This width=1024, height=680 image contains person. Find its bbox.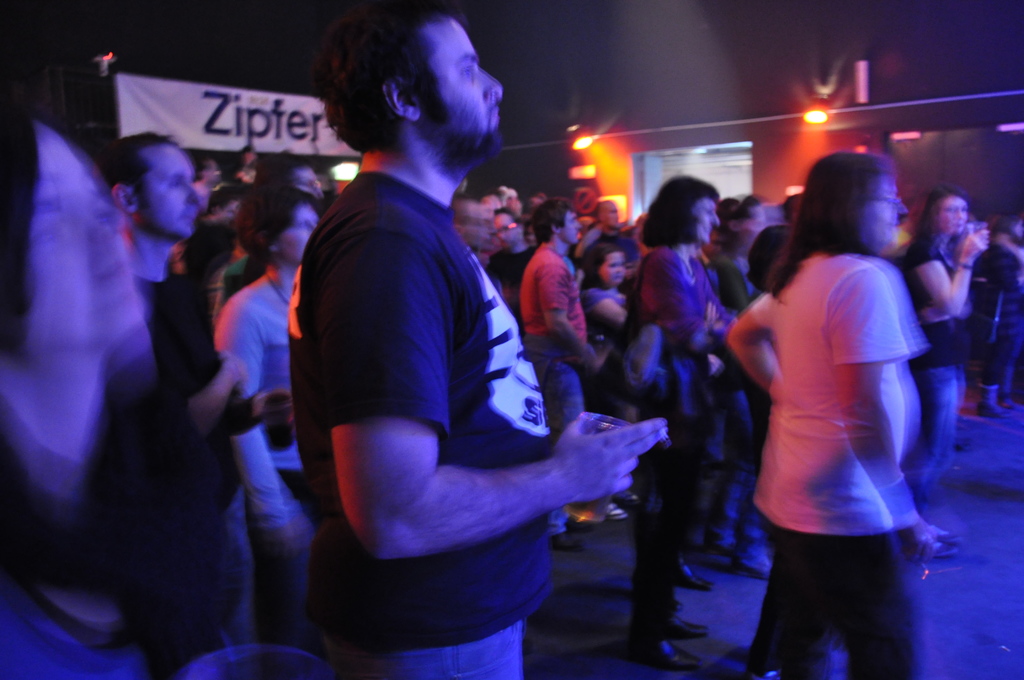
(left=84, top=129, right=295, bottom=679).
